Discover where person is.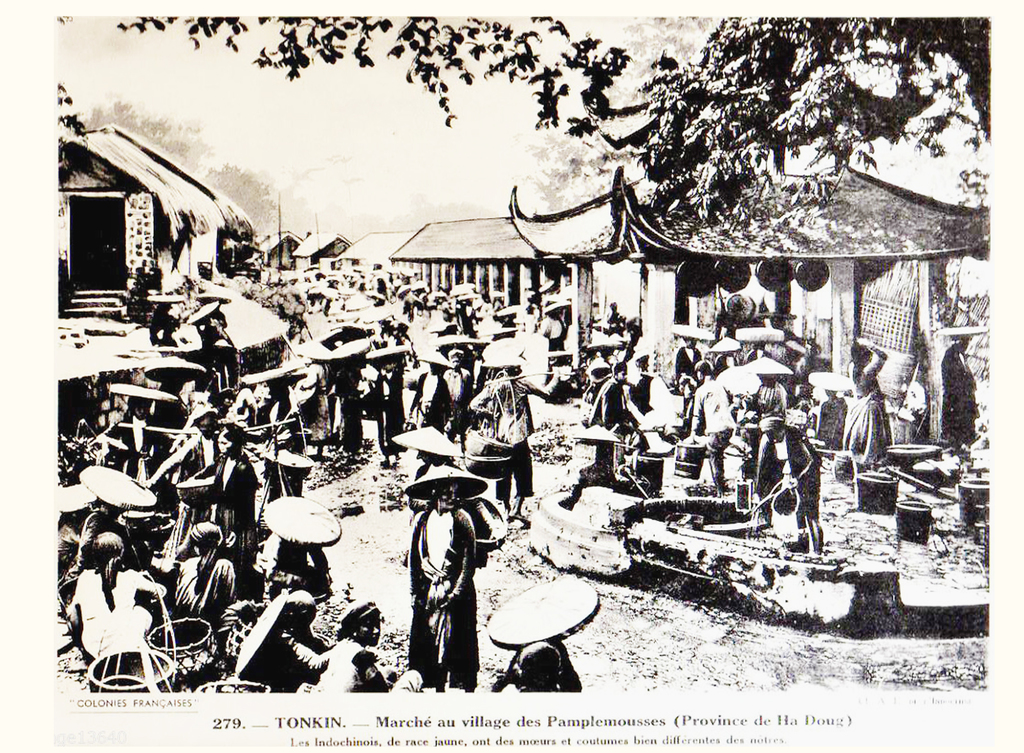
Discovered at (x1=753, y1=416, x2=822, y2=558).
